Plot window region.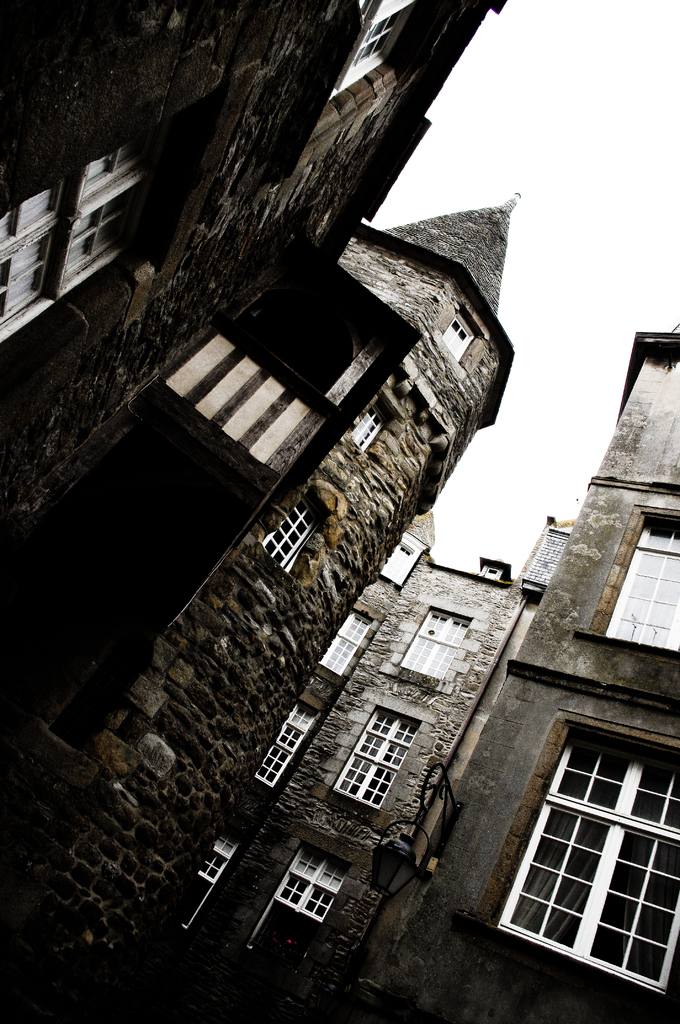
Plotted at box=[396, 602, 469, 683].
